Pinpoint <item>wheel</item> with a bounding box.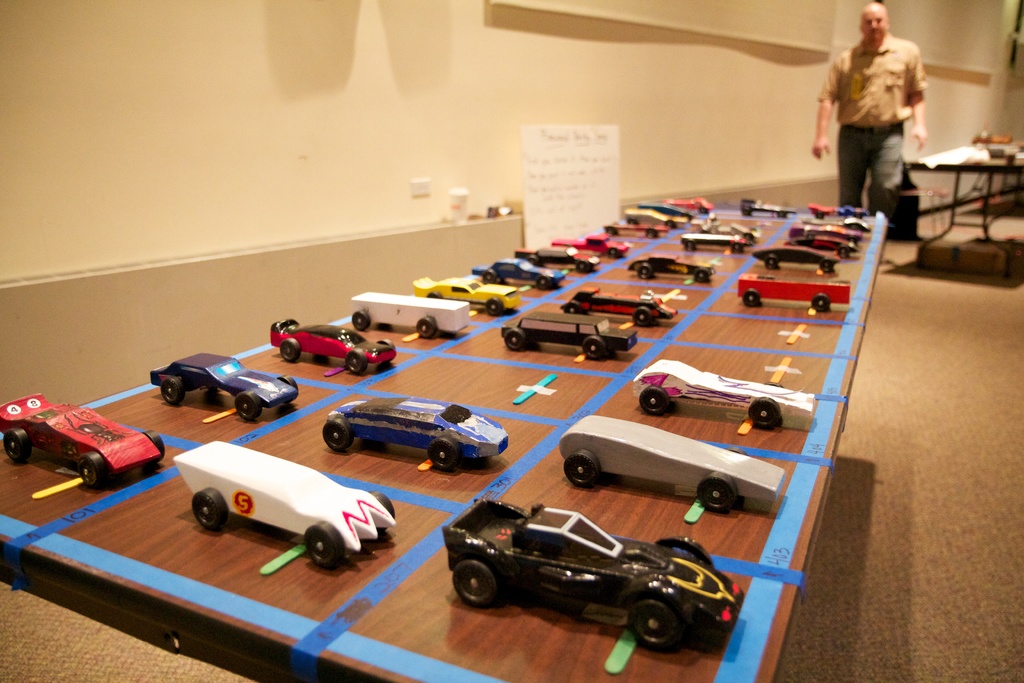
{"x1": 684, "y1": 241, "x2": 692, "y2": 254}.
